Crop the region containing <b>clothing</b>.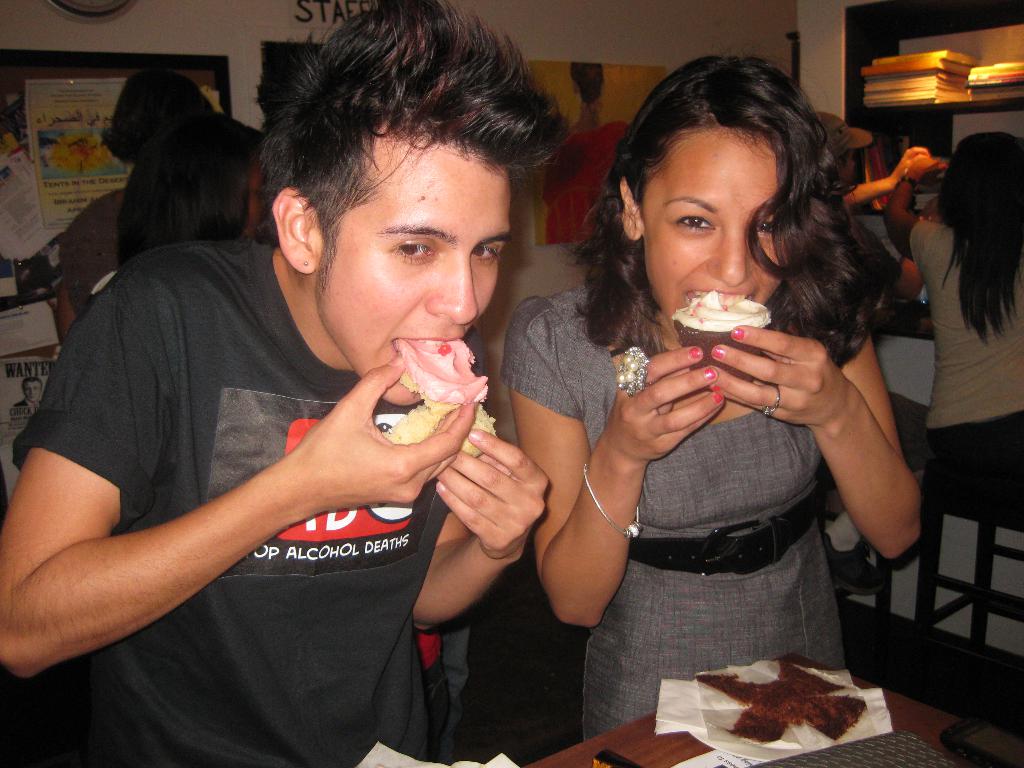
Crop region: x1=123, y1=111, x2=266, y2=249.
